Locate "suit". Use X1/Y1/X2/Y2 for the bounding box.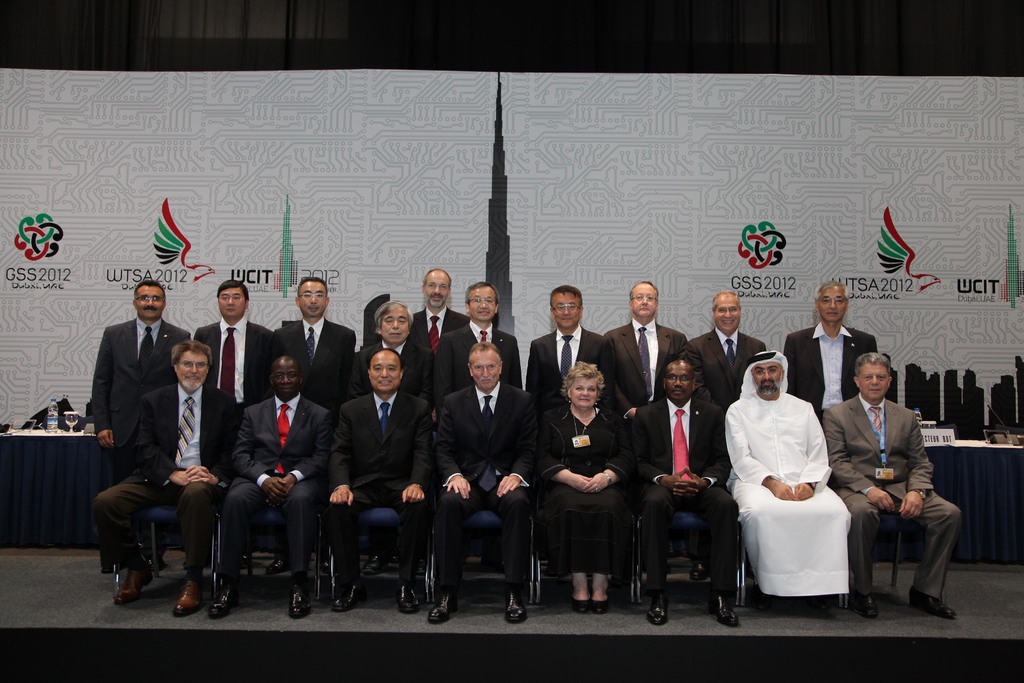
820/395/960/602.
